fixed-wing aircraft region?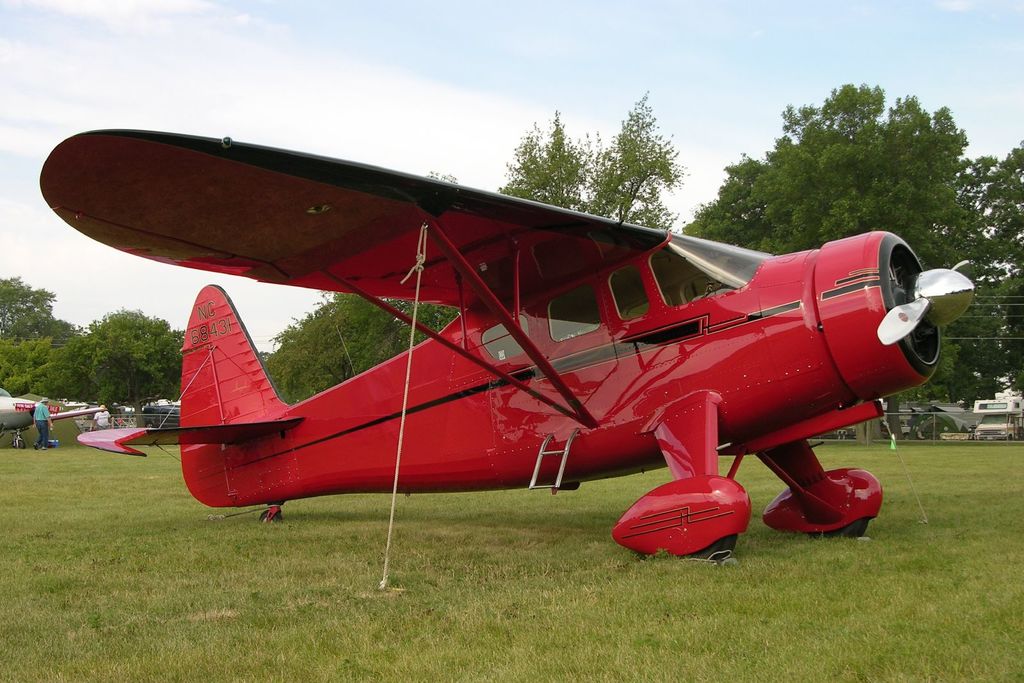
40/127/976/566
